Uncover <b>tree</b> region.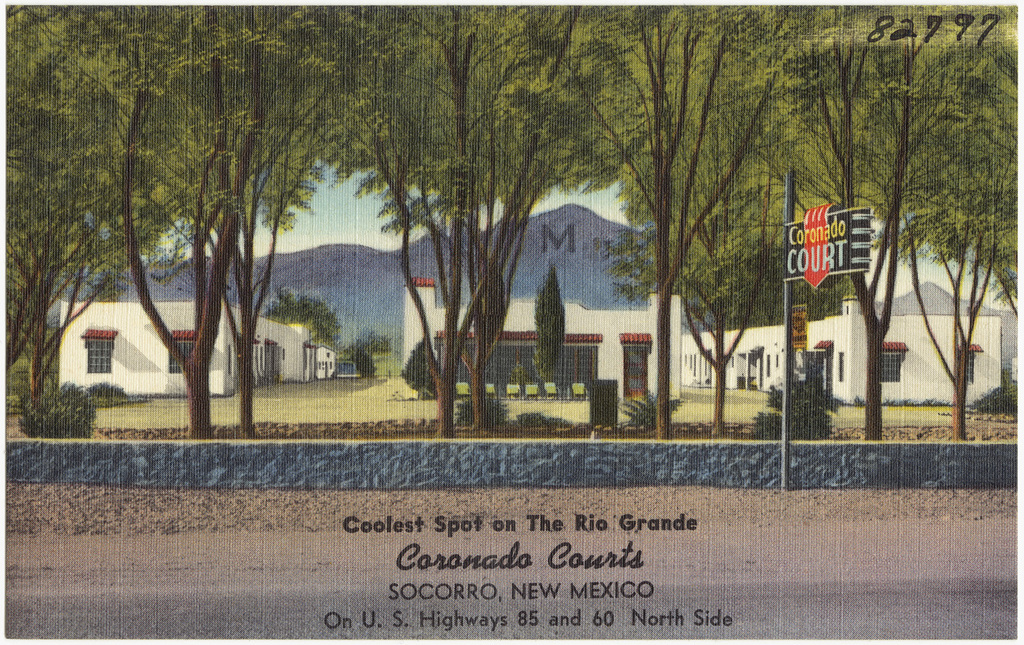
Uncovered: select_region(532, 265, 567, 395).
